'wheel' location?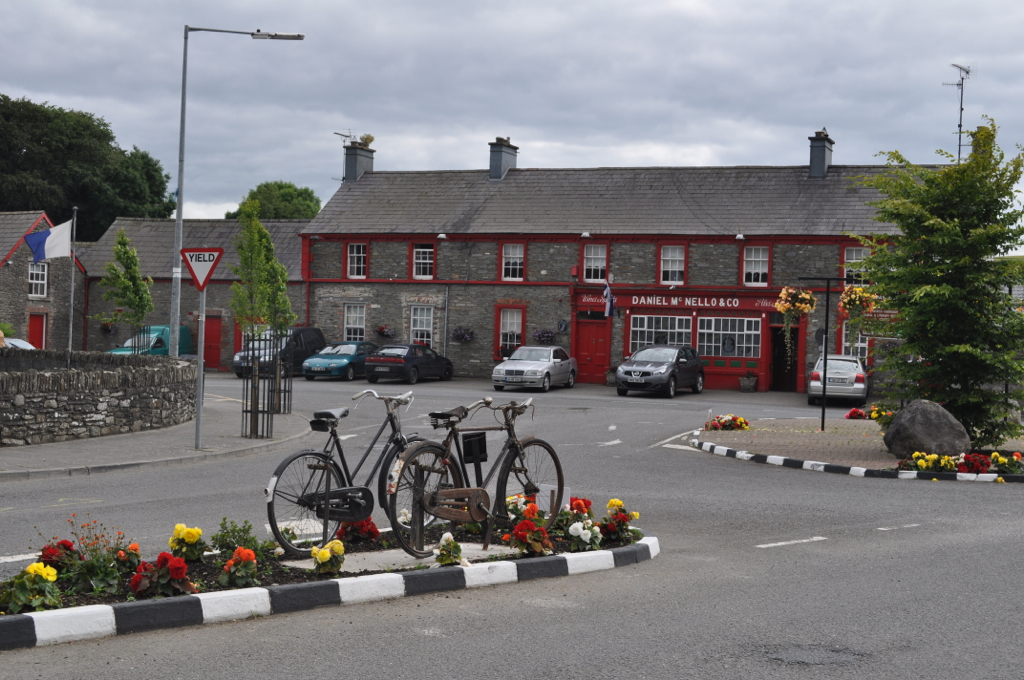
pyautogui.locateOnScreen(278, 363, 287, 377)
